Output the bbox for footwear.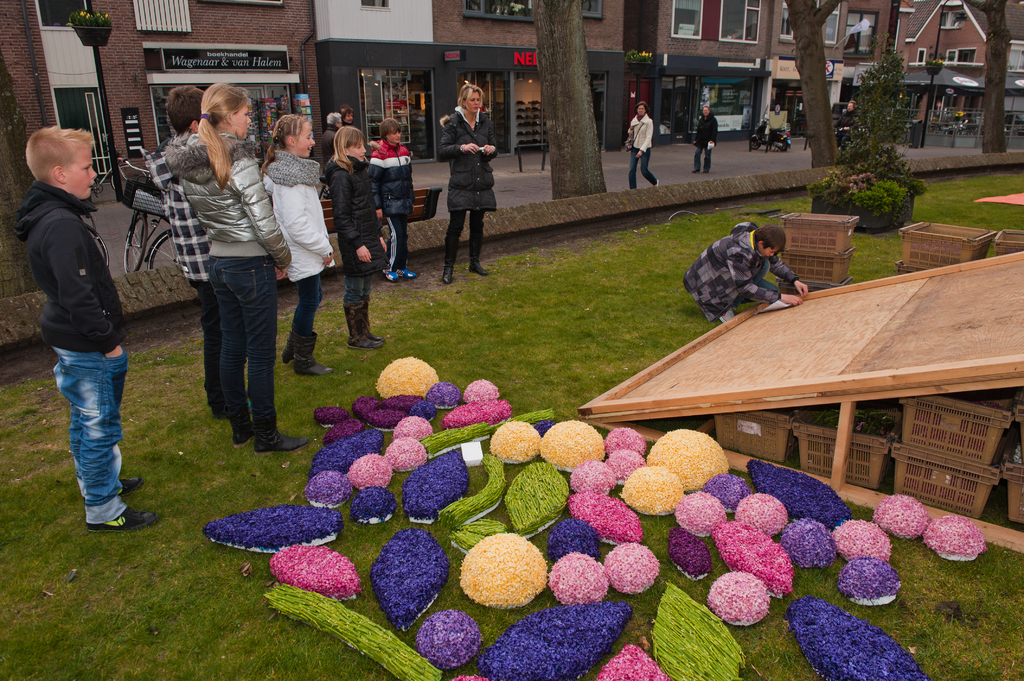
653, 178, 661, 188.
